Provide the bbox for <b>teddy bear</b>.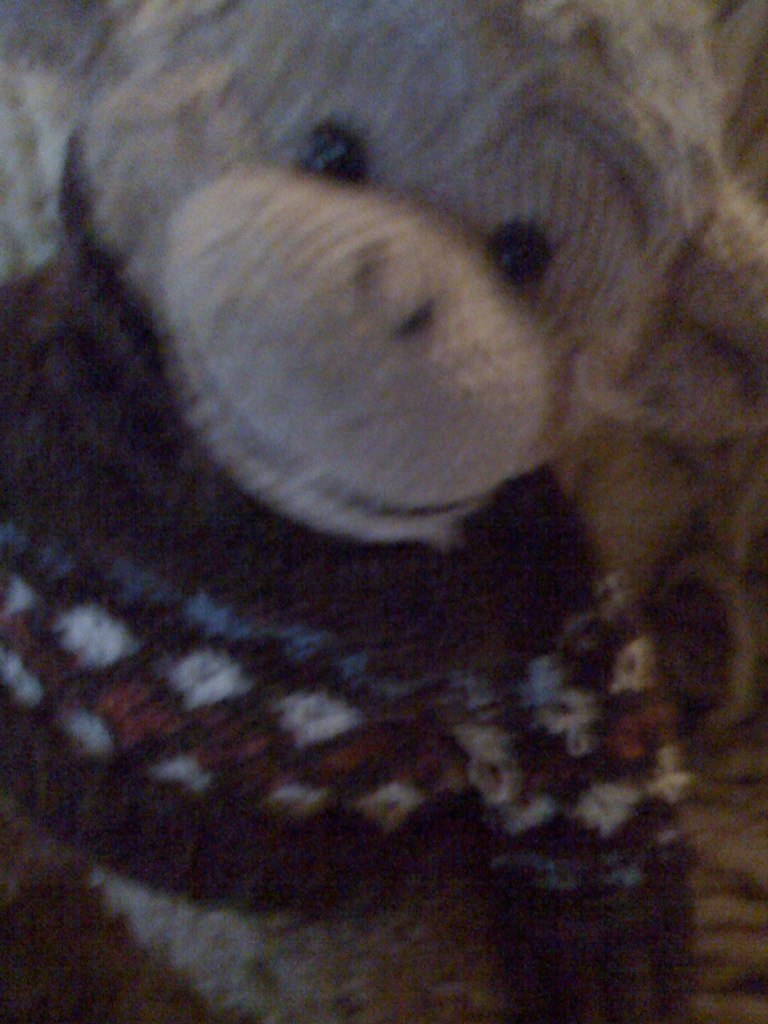
x1=0, y1=0, x2=767, y2=1023.
